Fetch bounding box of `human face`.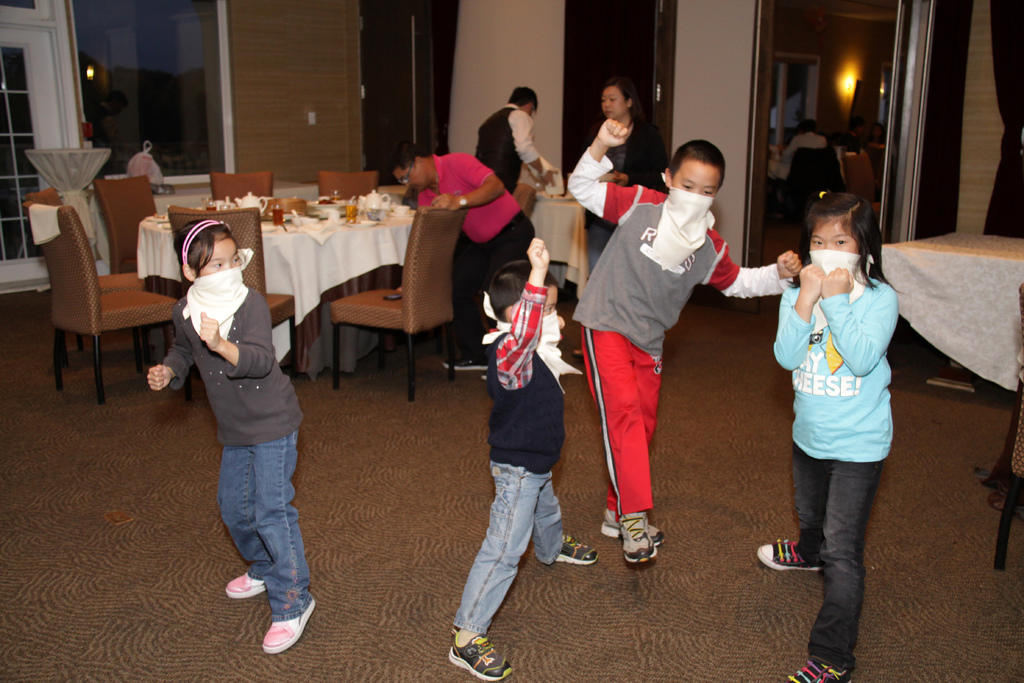
Bbox: bbox=(199, 237, 241, 277).
